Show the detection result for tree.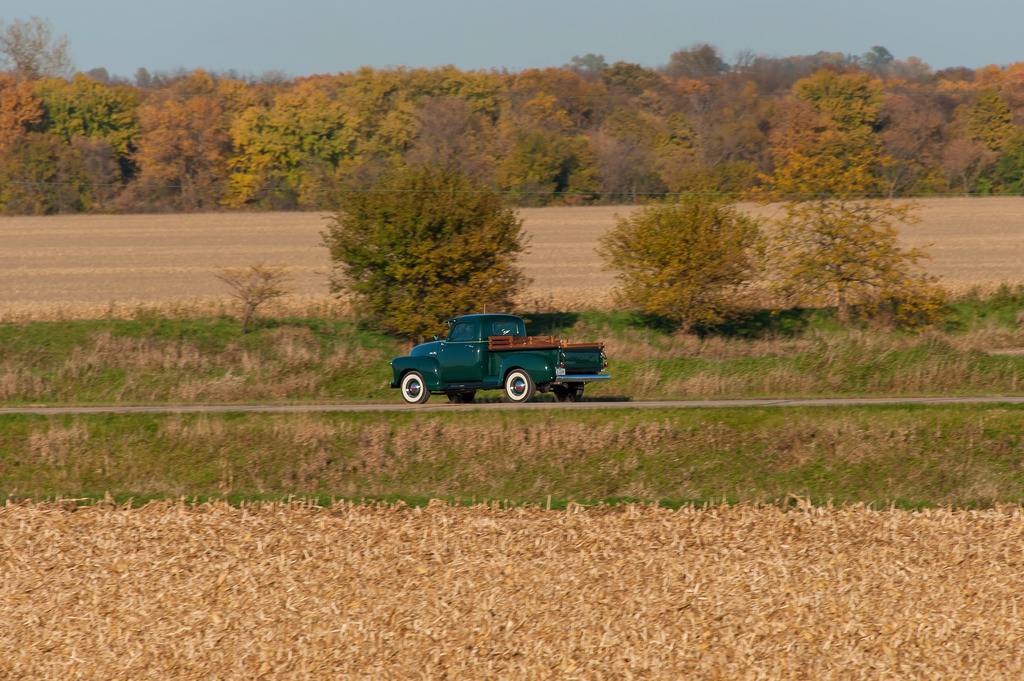
locate(216, 262, 313, 330).
